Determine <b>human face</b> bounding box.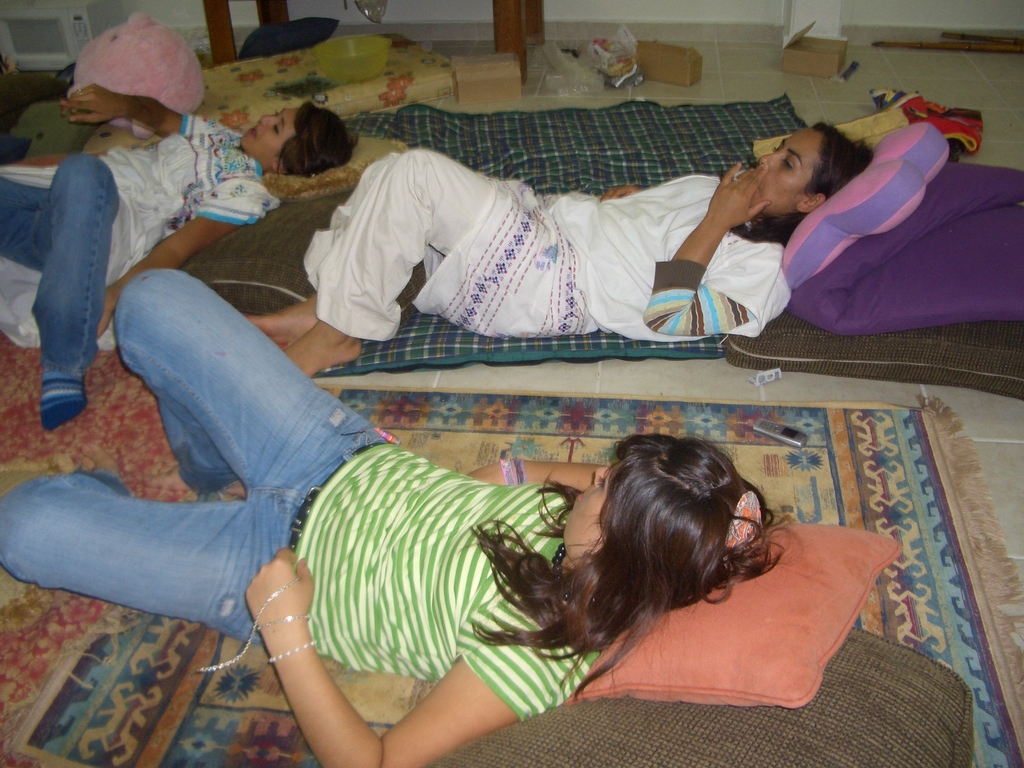
Determined: 758/132/824/200.
